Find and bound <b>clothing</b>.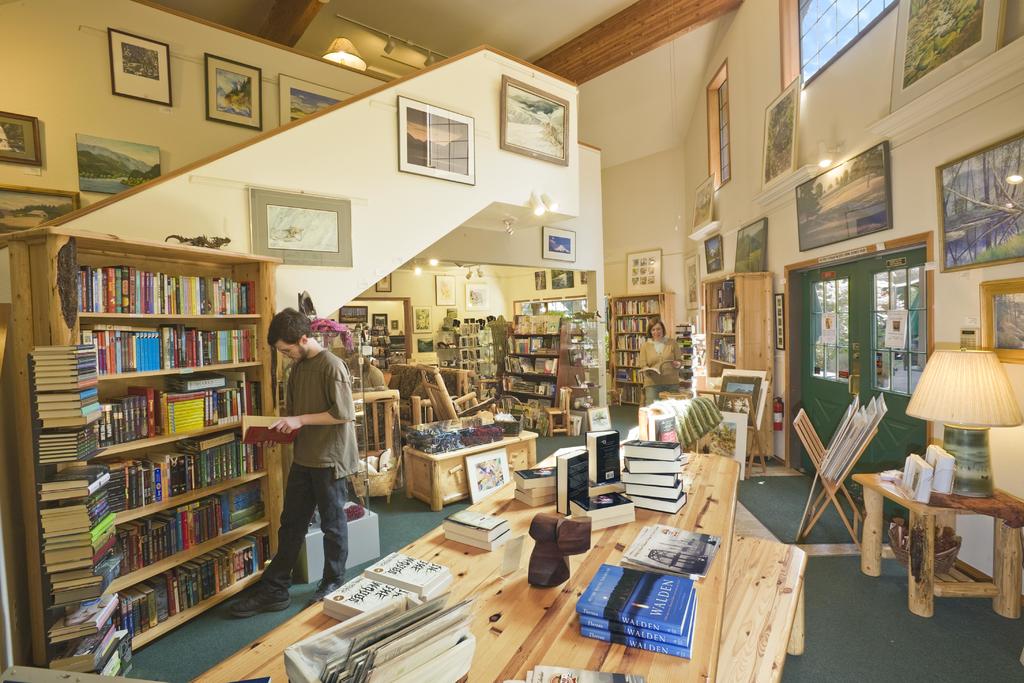
Bound: {"left": 348, "top": 361, "right": 387, "bottom": 393}.
